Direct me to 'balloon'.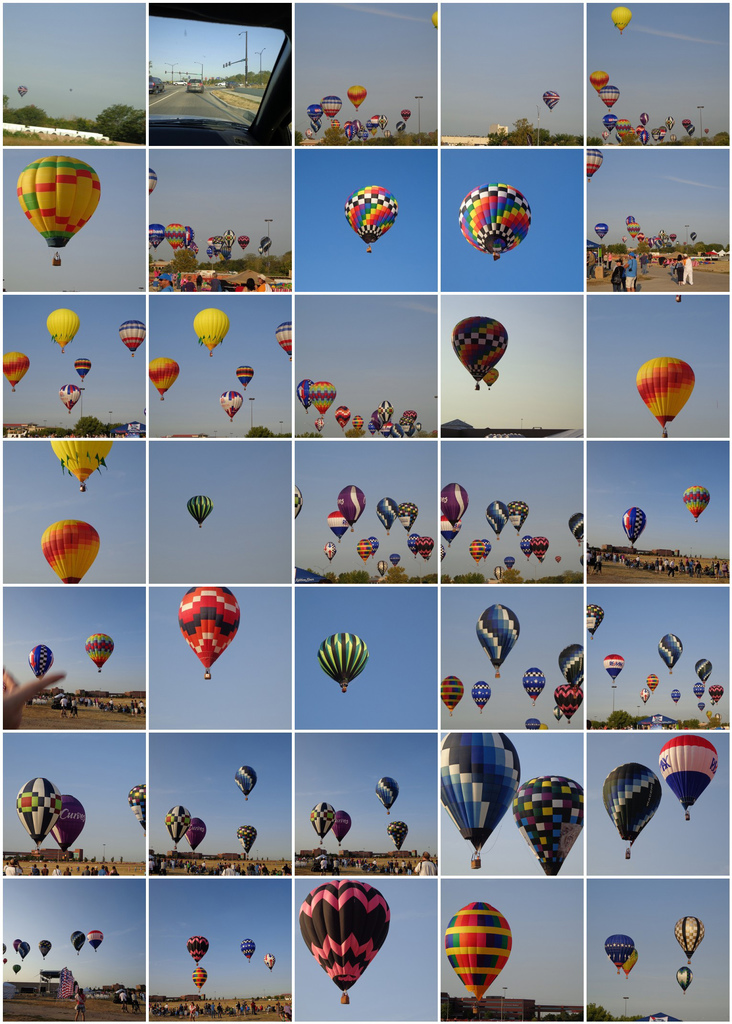
Direction: box=[166, 805, 192, 845].
